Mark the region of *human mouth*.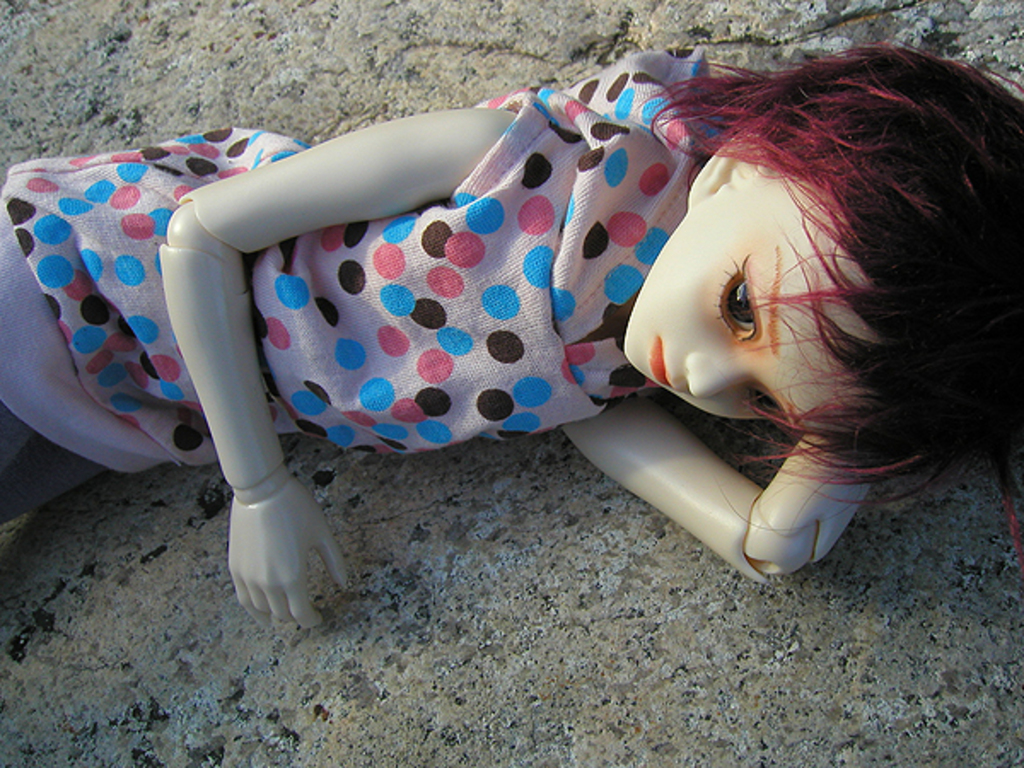
Region: bbox(650, 331, 672, 391).
